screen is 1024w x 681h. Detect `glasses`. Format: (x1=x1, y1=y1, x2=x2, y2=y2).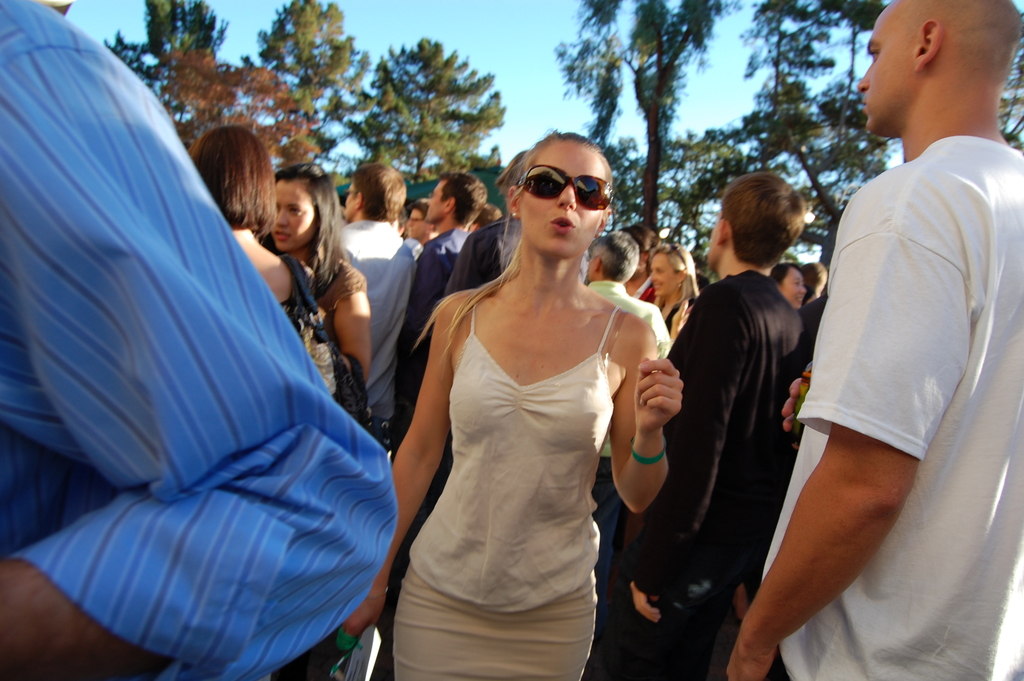
(x1=517, y1=163, x2=622, y2=214).
